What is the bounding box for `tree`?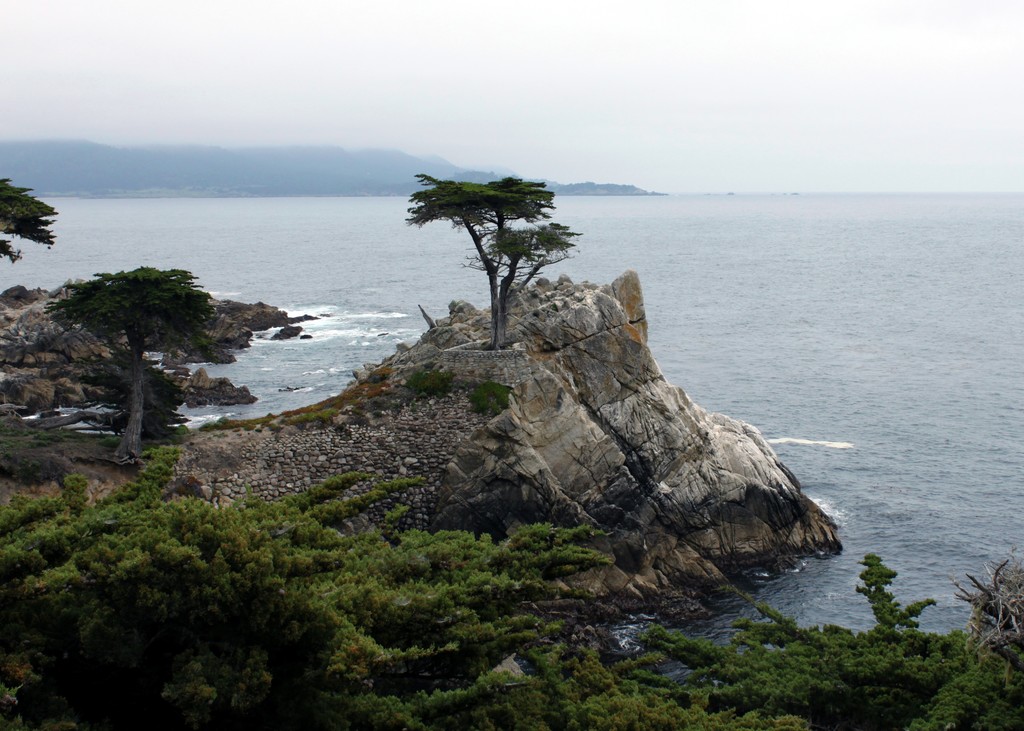
x1=42, y1=264, x2=230, y2=463.
